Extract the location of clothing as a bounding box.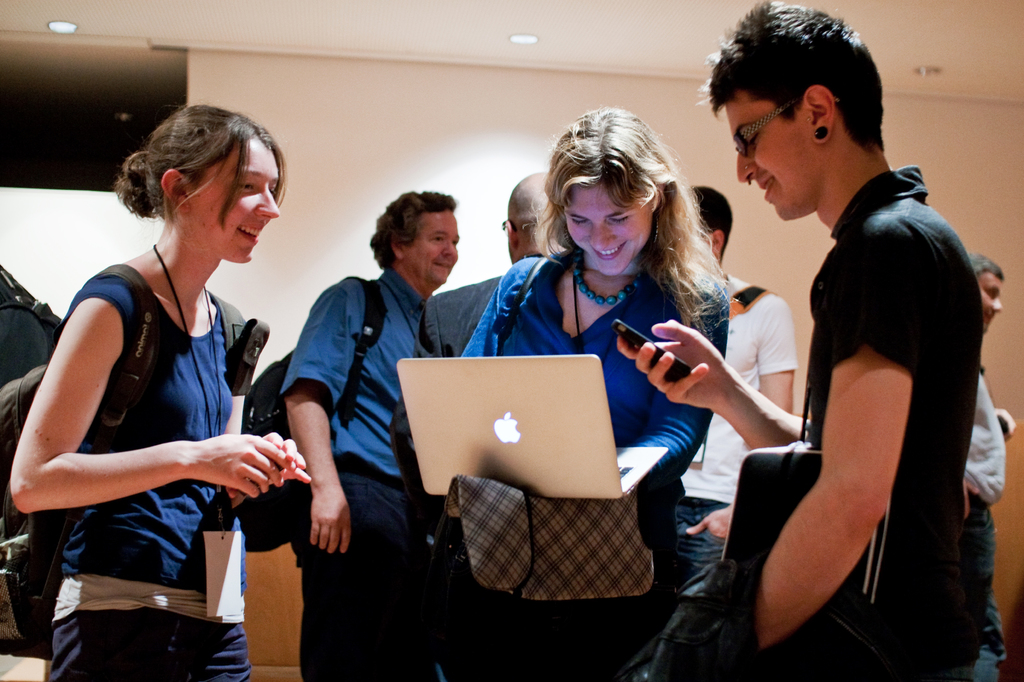
l=390, t=270, r=505, b=532.
